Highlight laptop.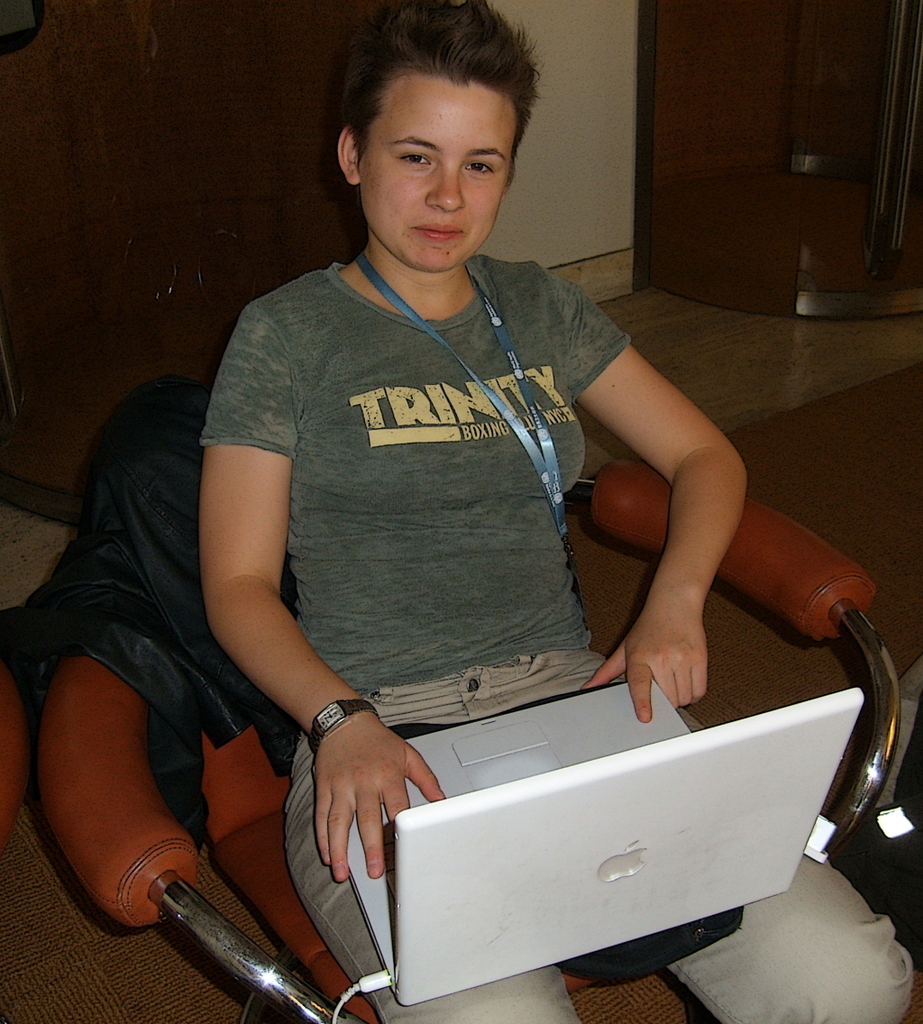
Highlighted region: detection(306, 690, 860, 1010).
